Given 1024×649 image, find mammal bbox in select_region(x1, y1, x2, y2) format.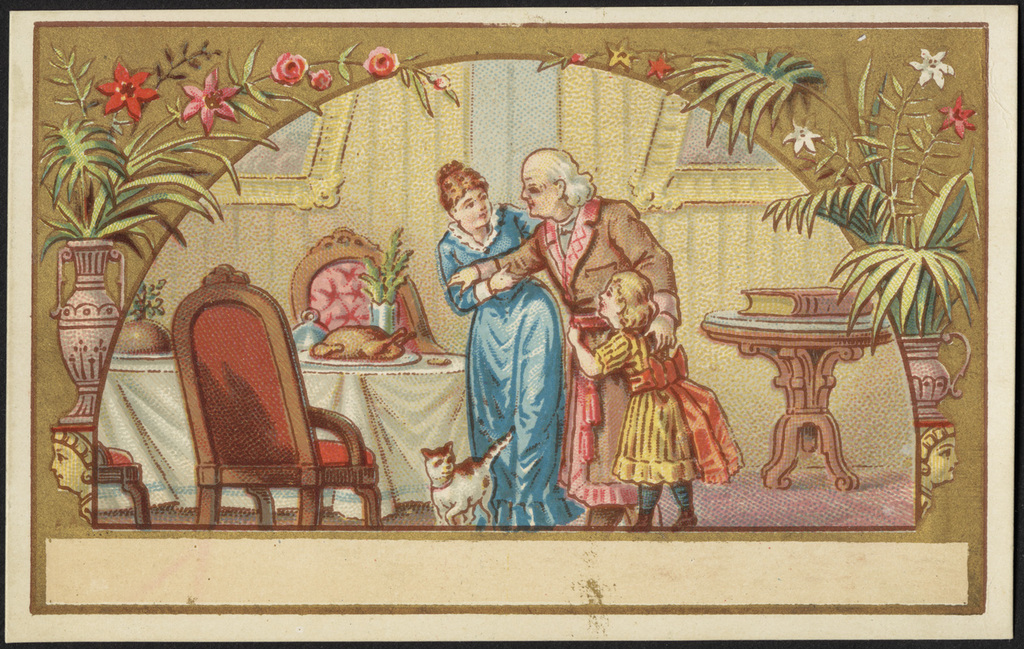
select_region(567, 271, 751, 528).
